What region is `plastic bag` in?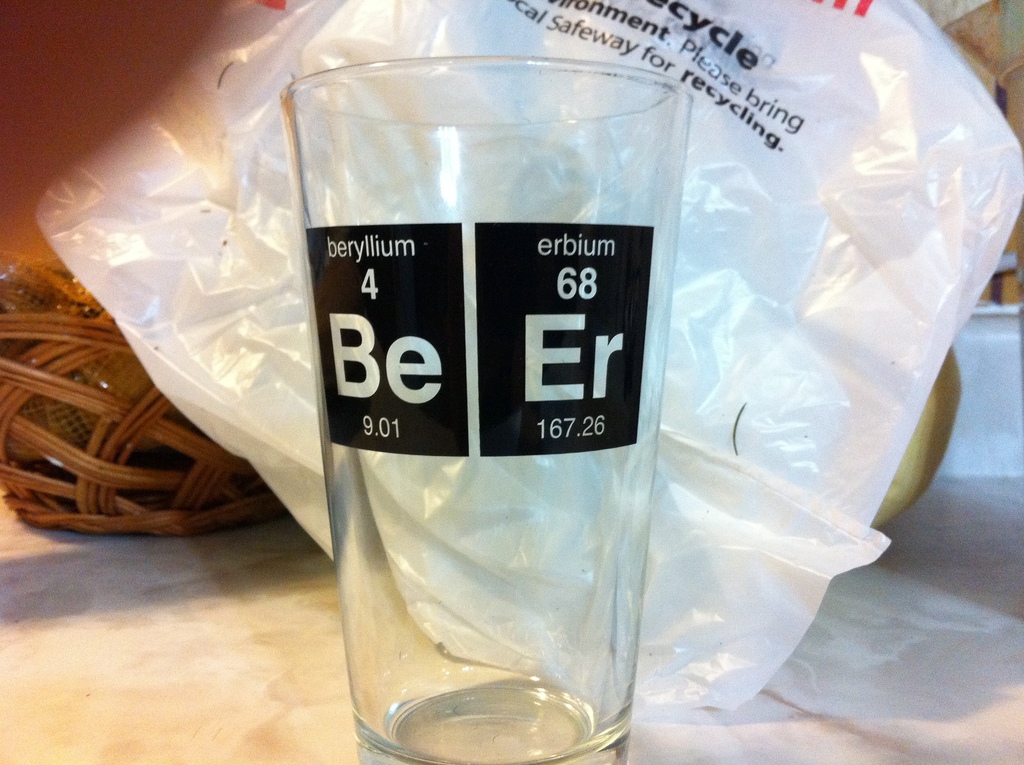
[29, 0, 1023, 714].
